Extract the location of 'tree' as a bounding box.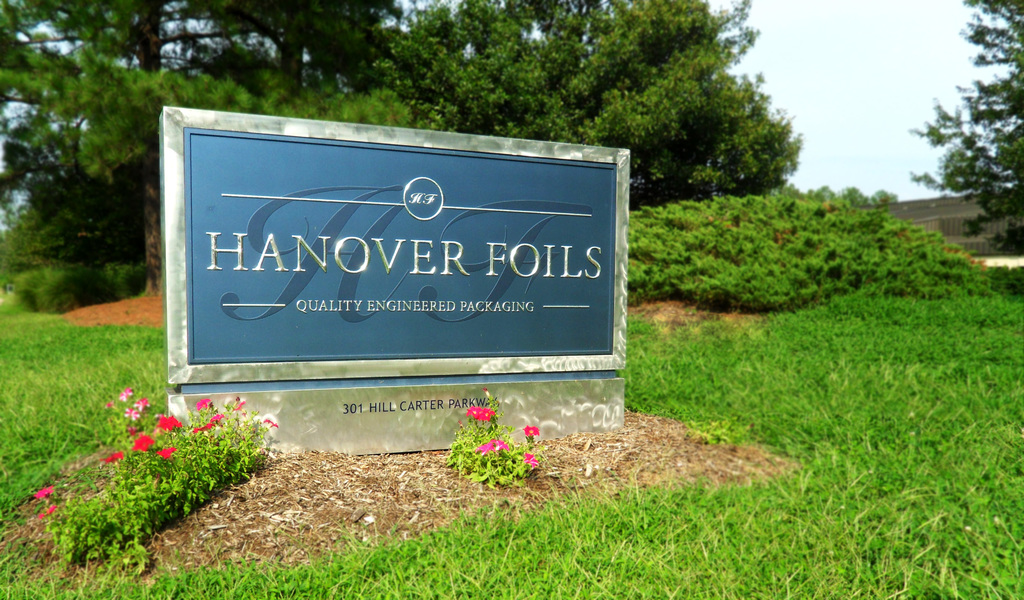
bbox=[378, 0, 600, 148].
